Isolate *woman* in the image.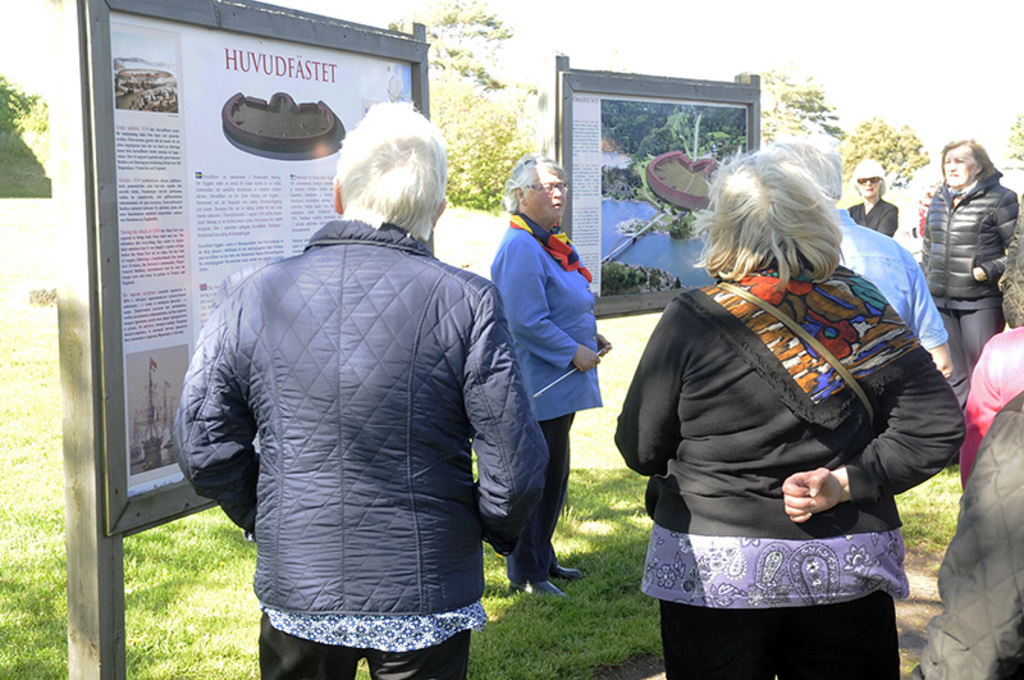
Isolated region: [847,156,899,236].
